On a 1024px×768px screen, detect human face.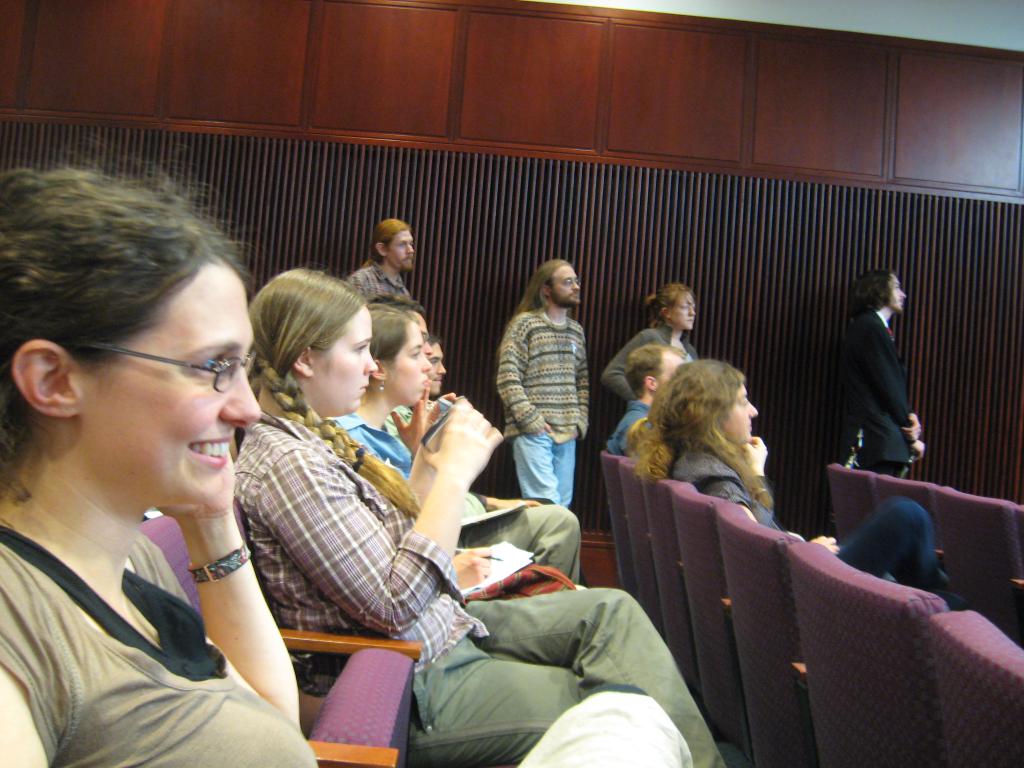
pyautogui.locateOnScreen(382, 227, 415, 273).
